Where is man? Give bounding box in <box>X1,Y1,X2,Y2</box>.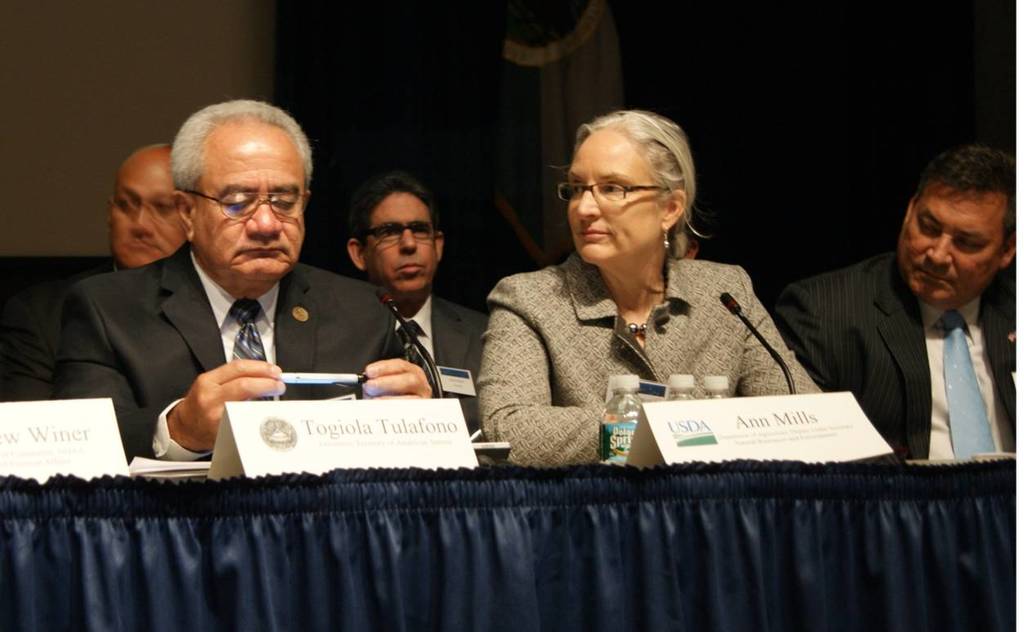
<box>340,170,489,430</box>.
